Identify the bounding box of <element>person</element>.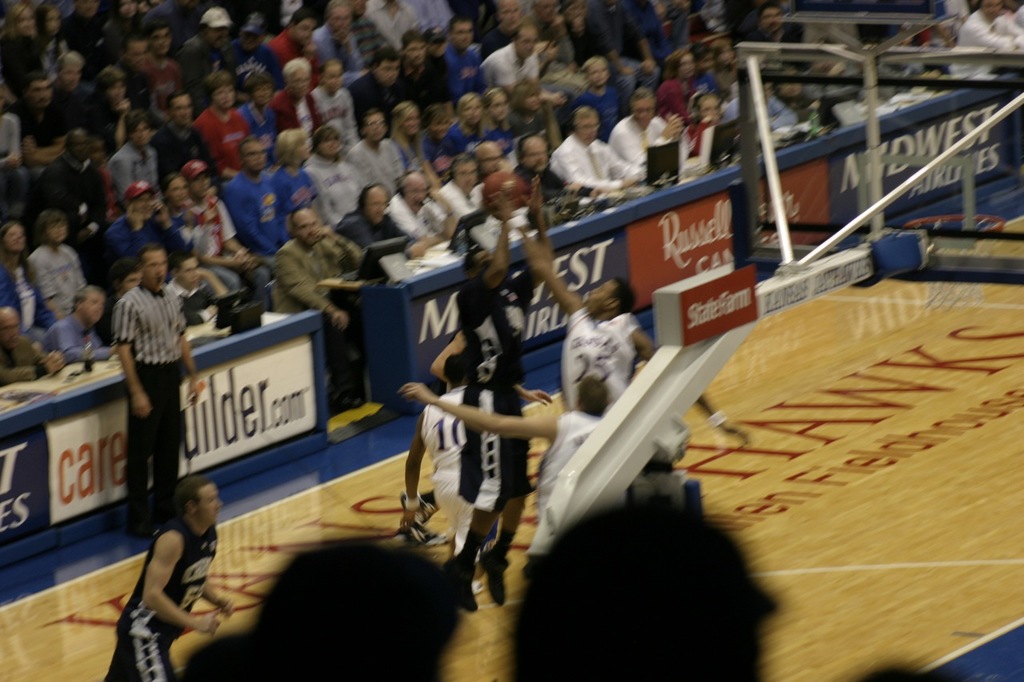
rect(624, 0, 678, 56).
